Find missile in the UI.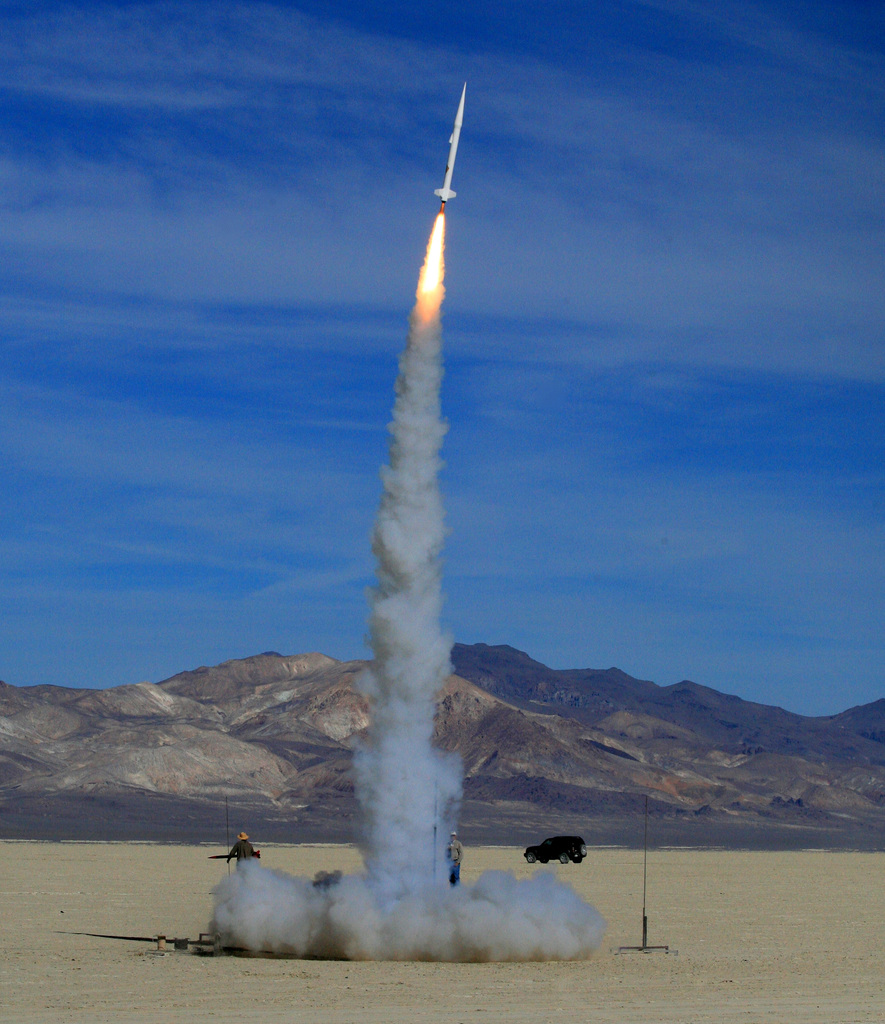
UI element at {"left": 430, "top": 74, "right": 469, "bottom": 206}.
